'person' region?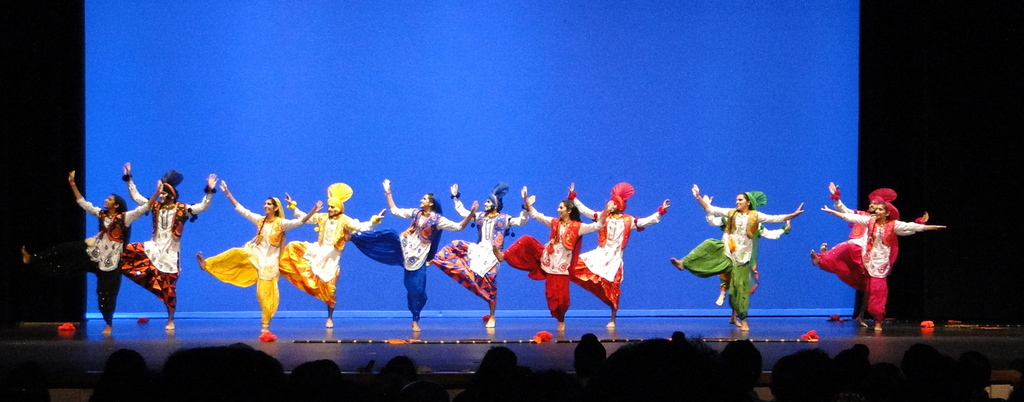
667 184 804 333
